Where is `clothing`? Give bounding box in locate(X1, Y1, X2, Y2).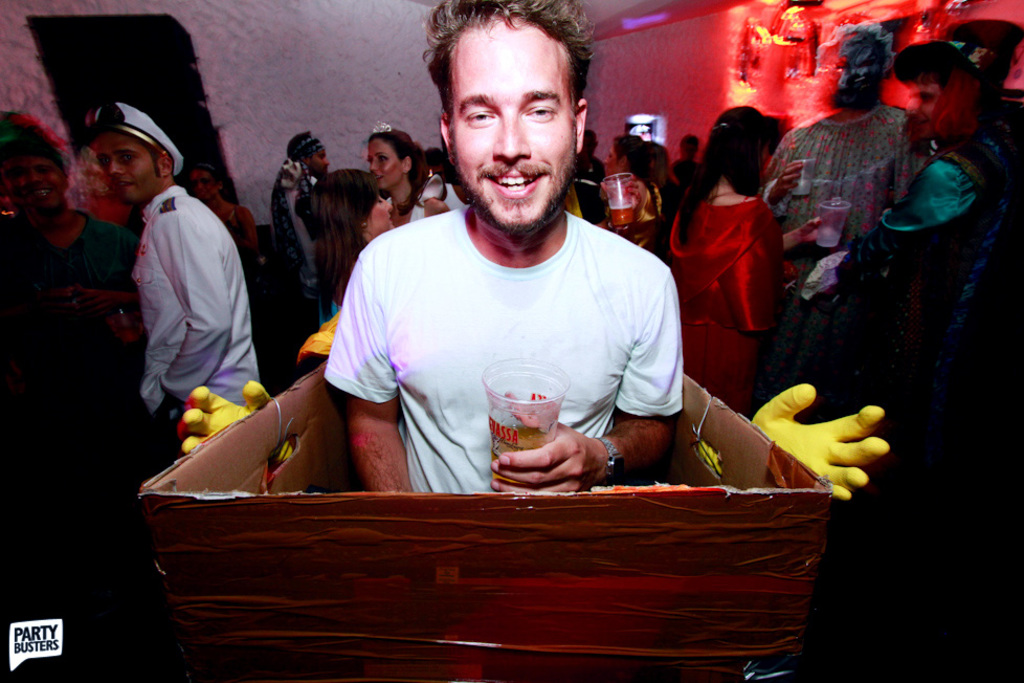
locate(126, 195, 283, 488).
